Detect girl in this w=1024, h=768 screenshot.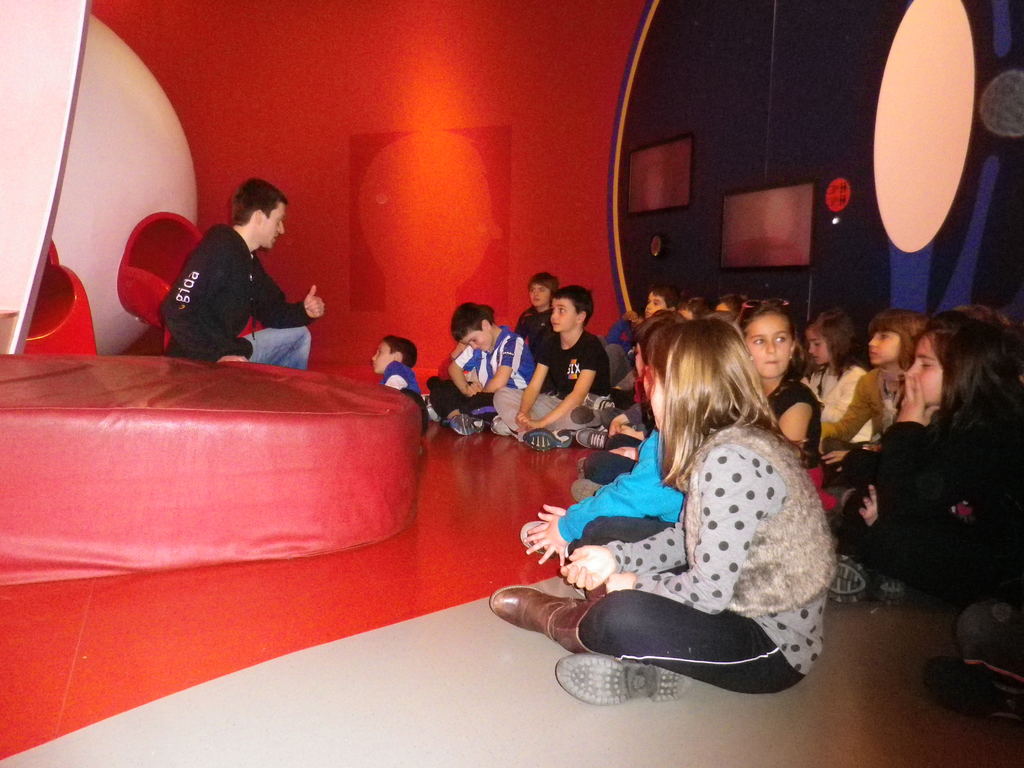
Detection: BBox(817, 304, 927, 505).
